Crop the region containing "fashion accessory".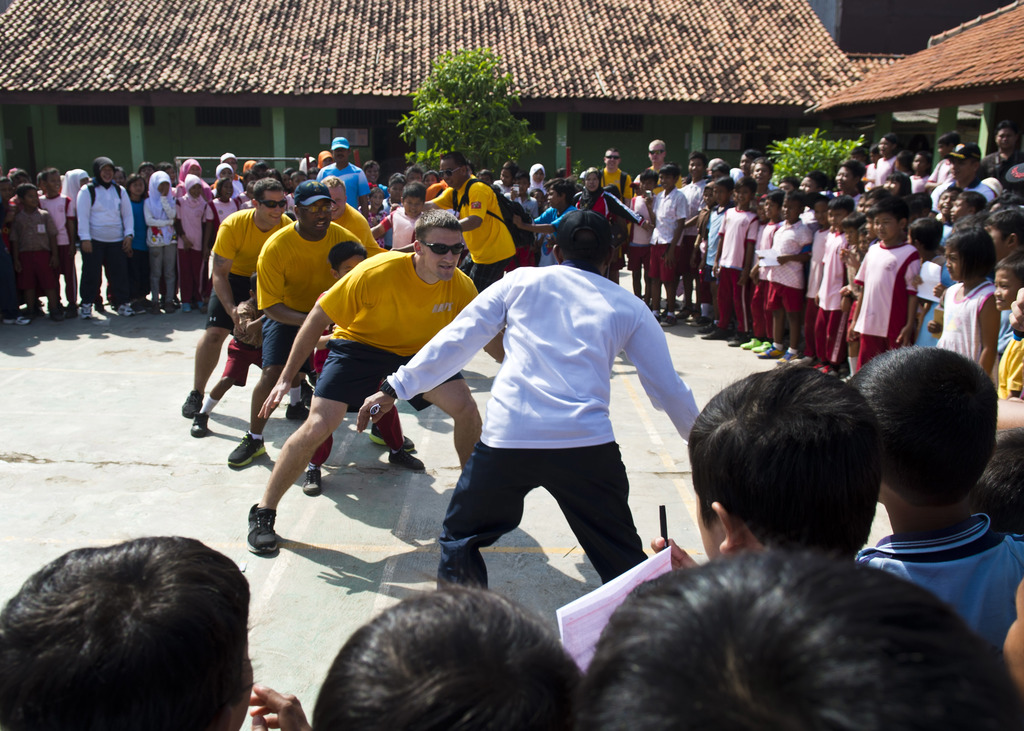
Crop region: x1=246, y1=504, x2=284, y2=558.
